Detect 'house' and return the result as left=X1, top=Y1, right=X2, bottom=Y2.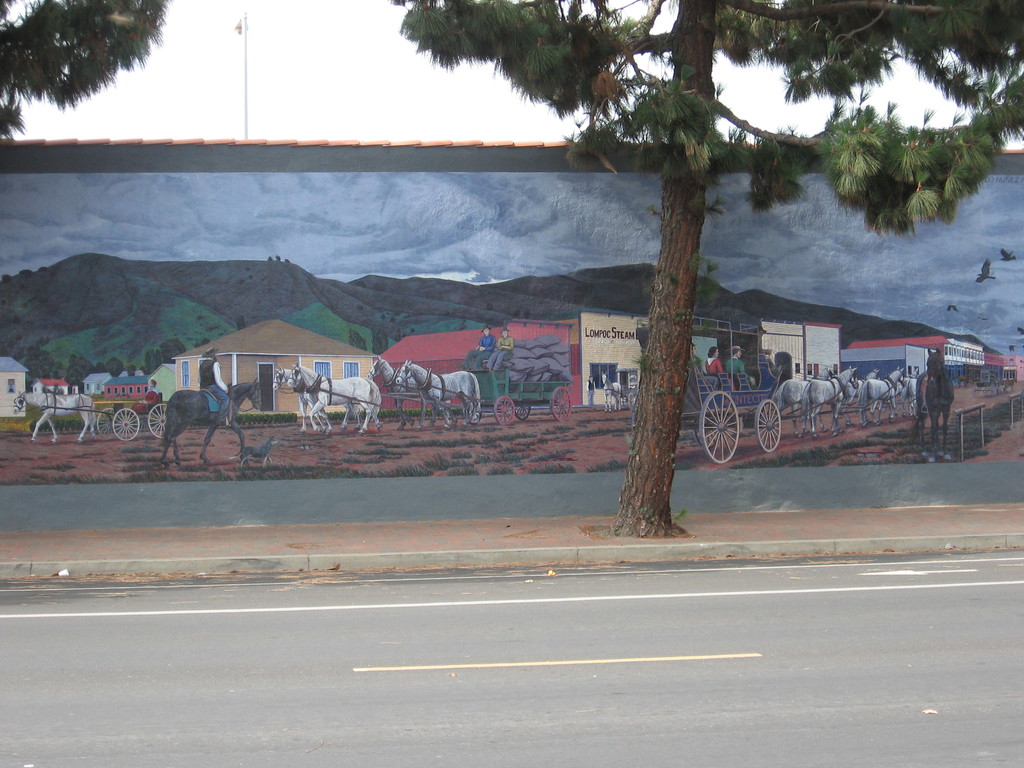
left=4, top=356, right=30, bottom=418.
